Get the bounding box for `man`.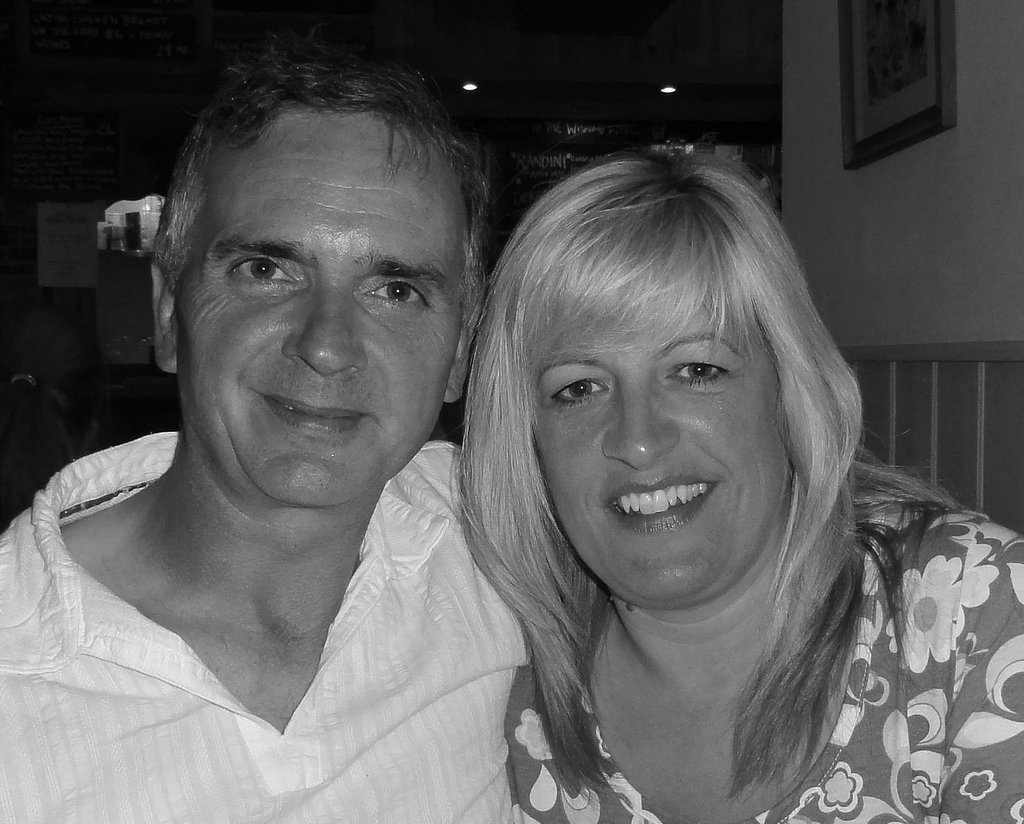
detection(46, 41, 680, 809).
